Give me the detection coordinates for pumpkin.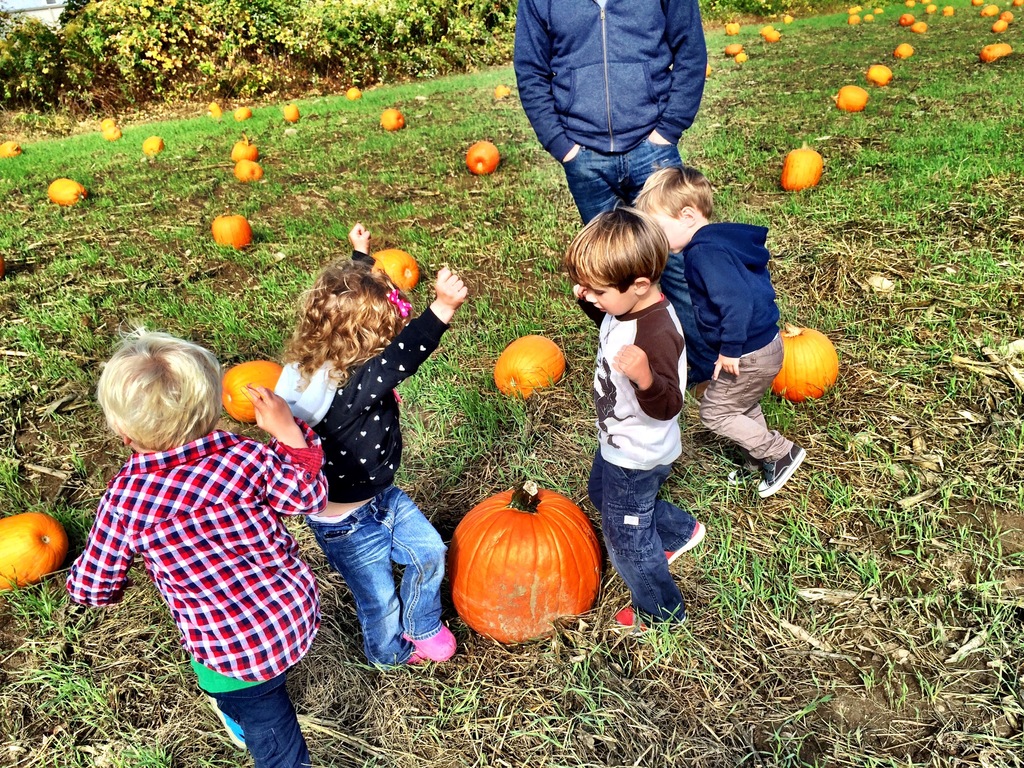
region(833, 83, 868, 114).
